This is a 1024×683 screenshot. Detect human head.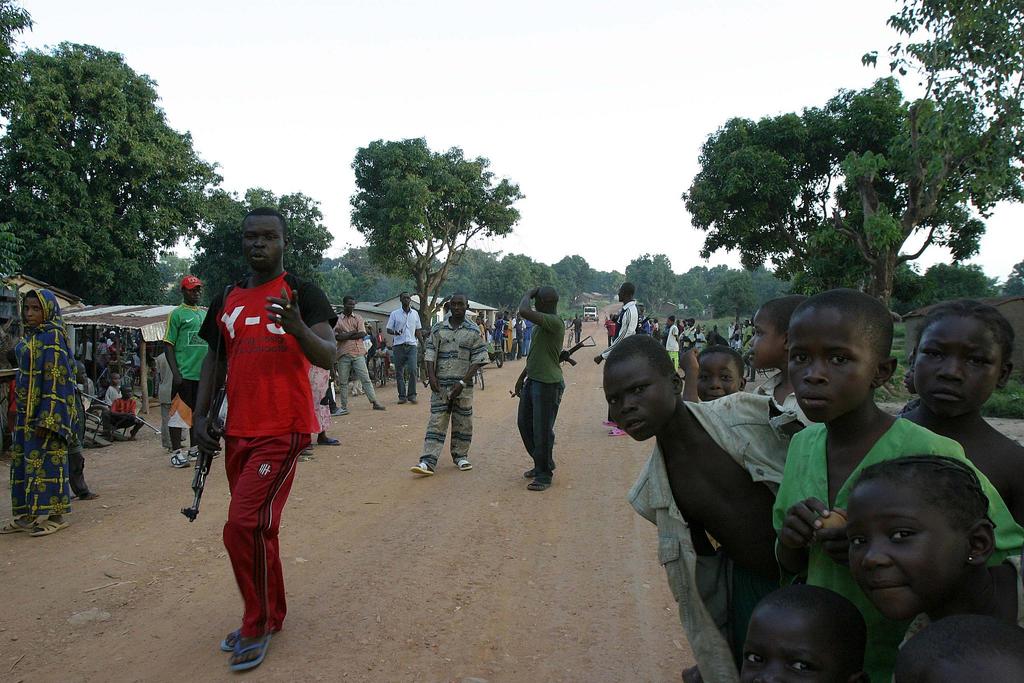
{"x1": 695, "y1": 342, "x2": 748, "y2": 400}.
